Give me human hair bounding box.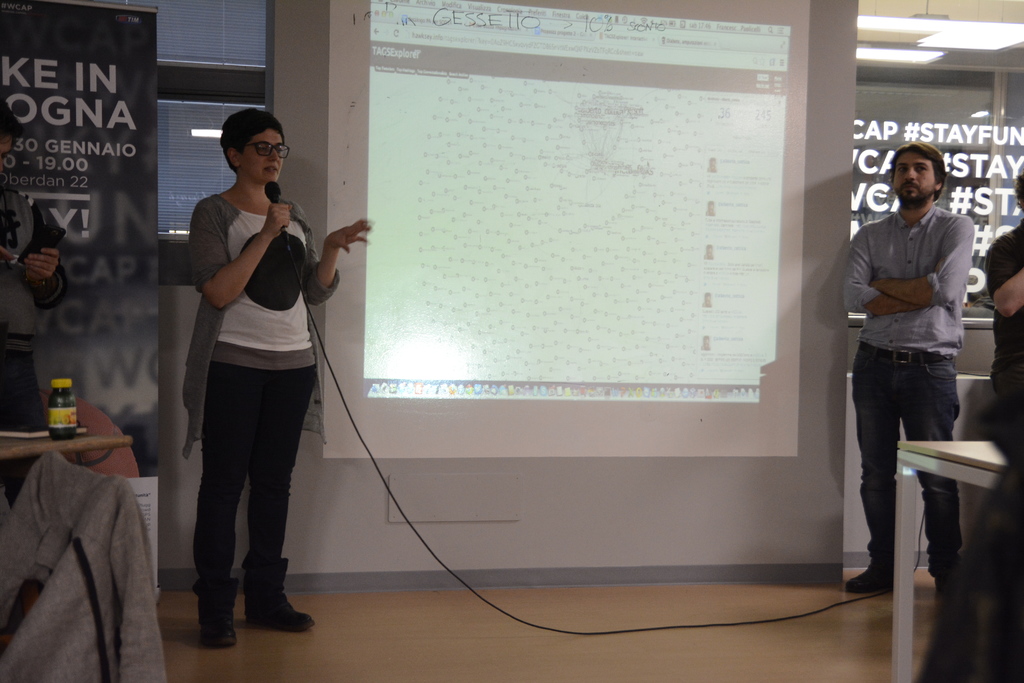
select_region(1015, 170, 1023, 215).
